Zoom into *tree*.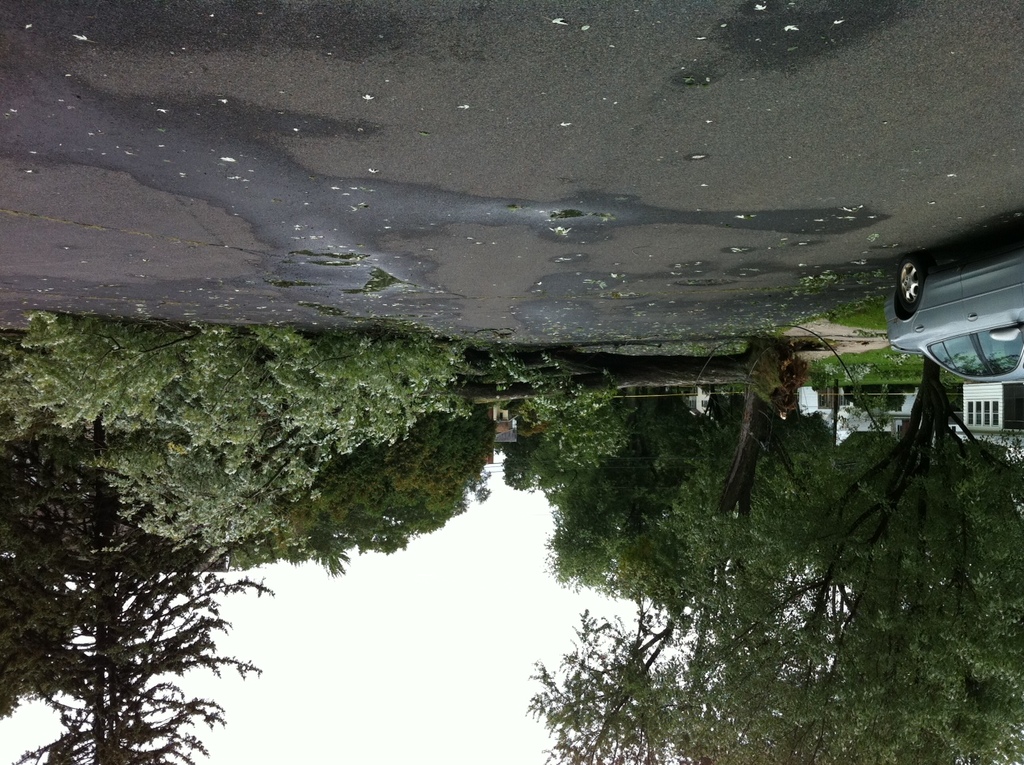
Zoom target: select_region(812, 429, 961, 597).
